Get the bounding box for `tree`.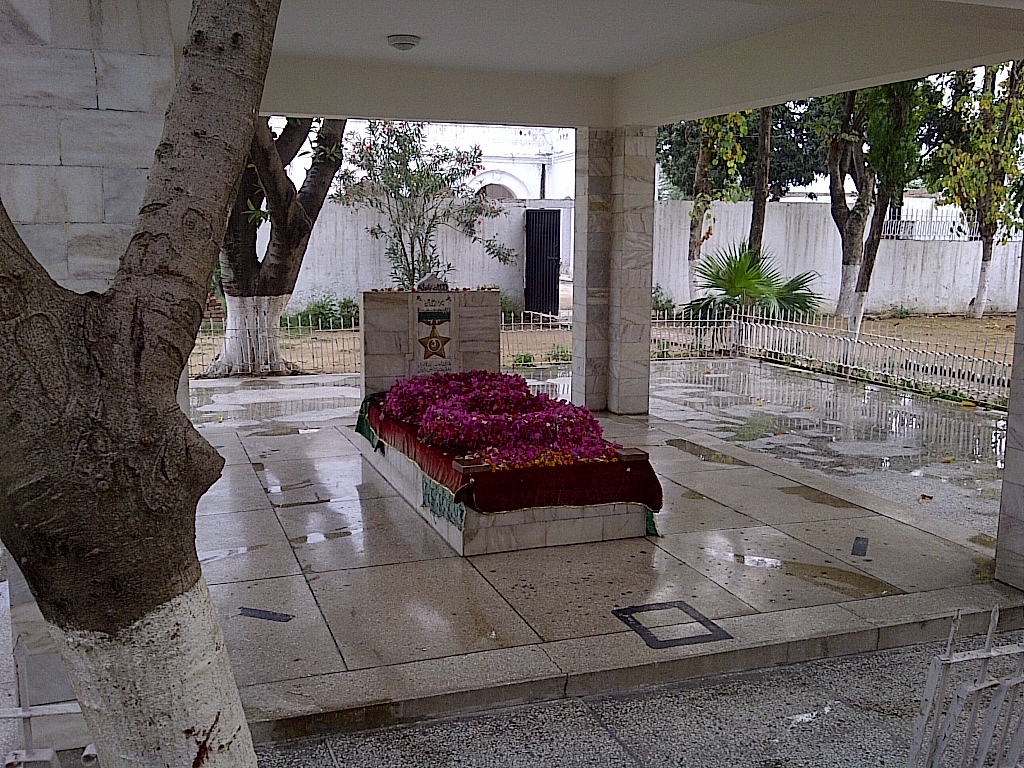
826, 84, 954, 331.
